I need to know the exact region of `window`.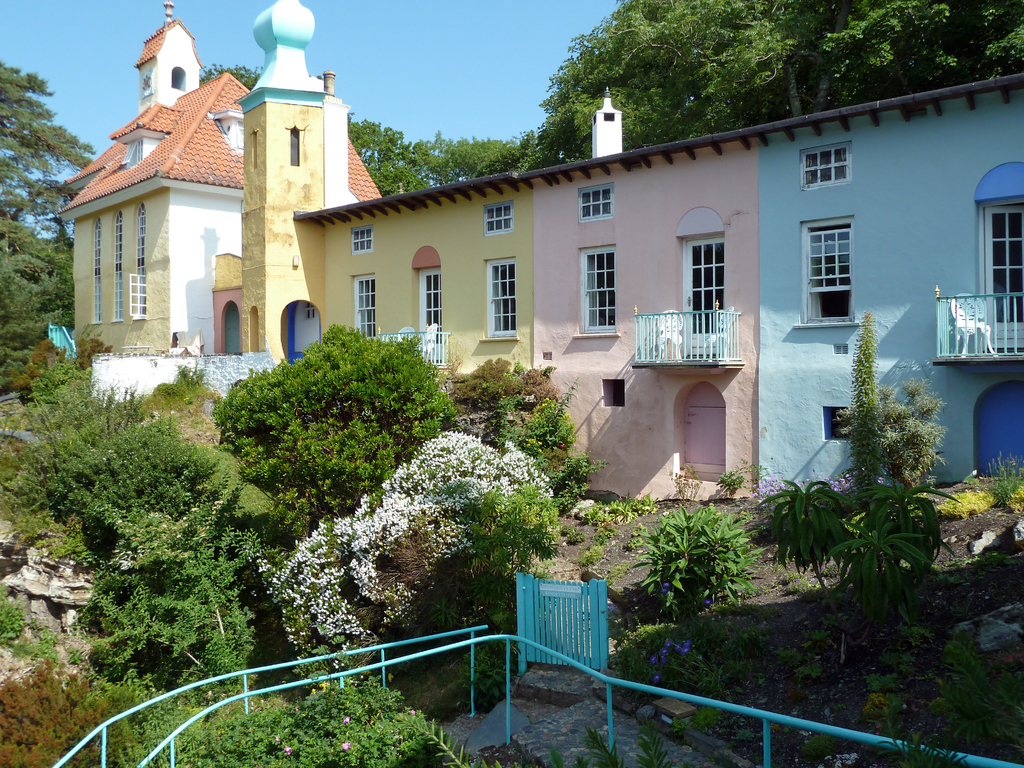
Region: 342, 271, 381, 342.
